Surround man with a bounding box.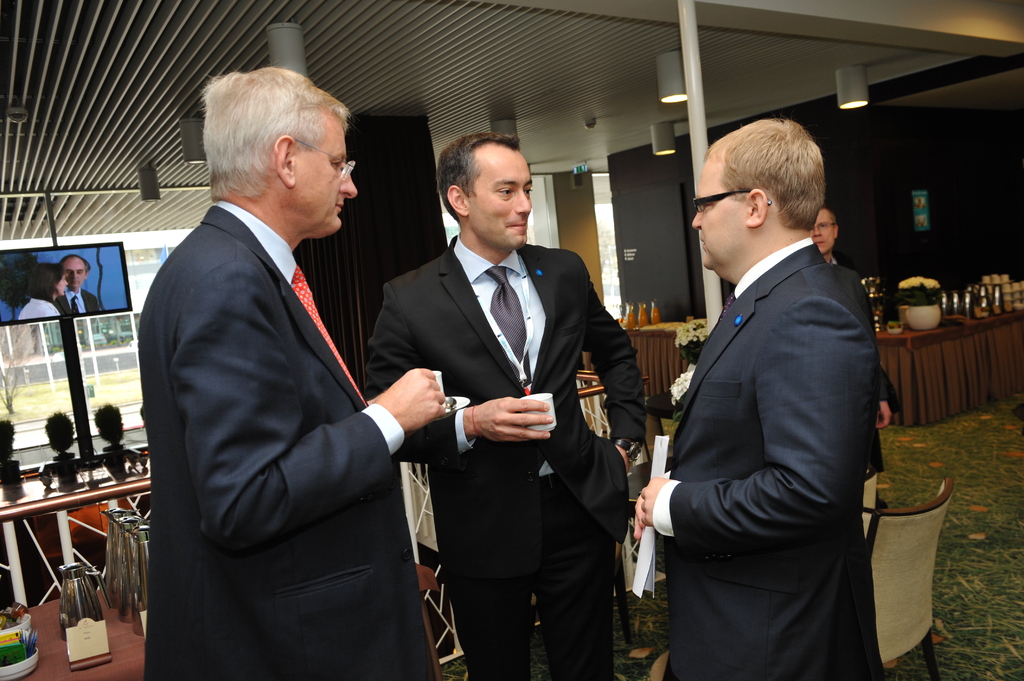
crop(634, 109, 894, 680).
